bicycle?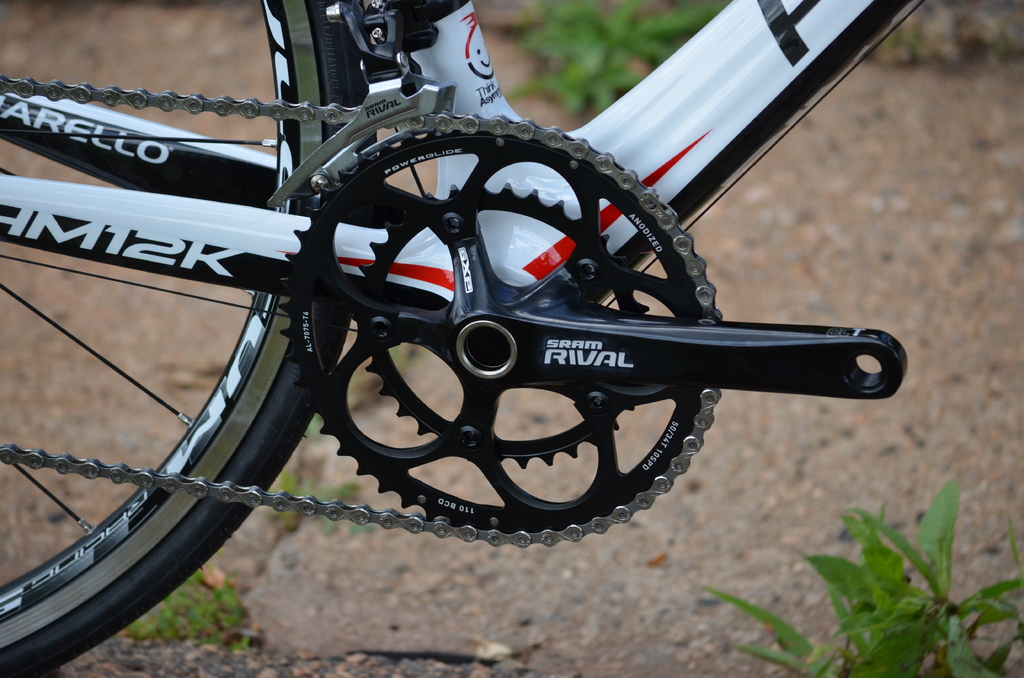
BBox(10, 0, 925, 600)
